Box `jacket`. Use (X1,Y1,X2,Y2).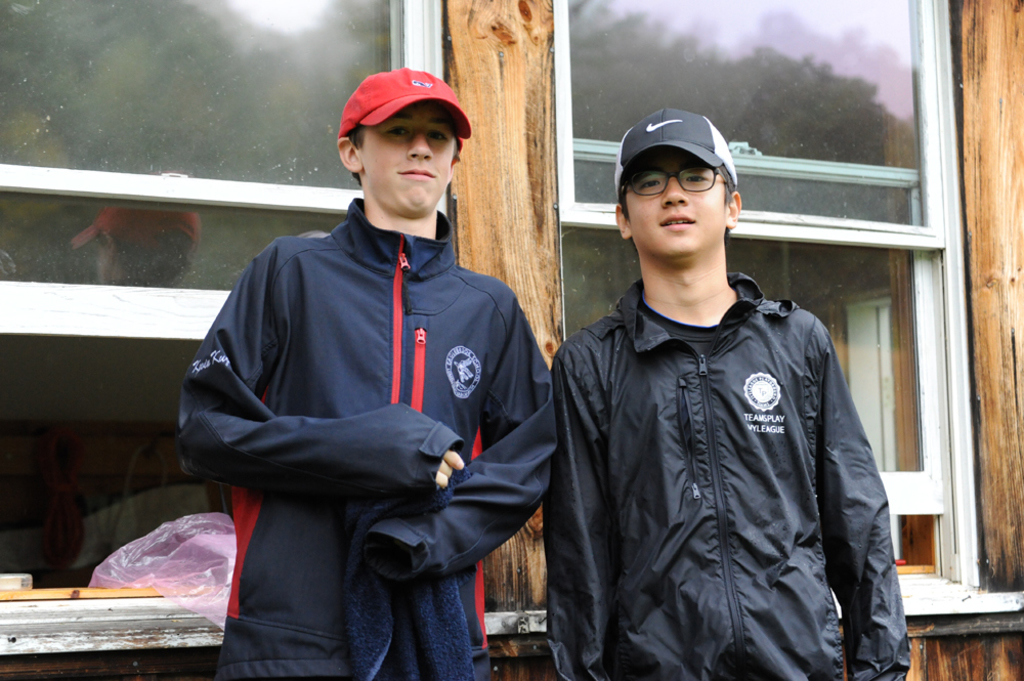
(175,198,560,677).
